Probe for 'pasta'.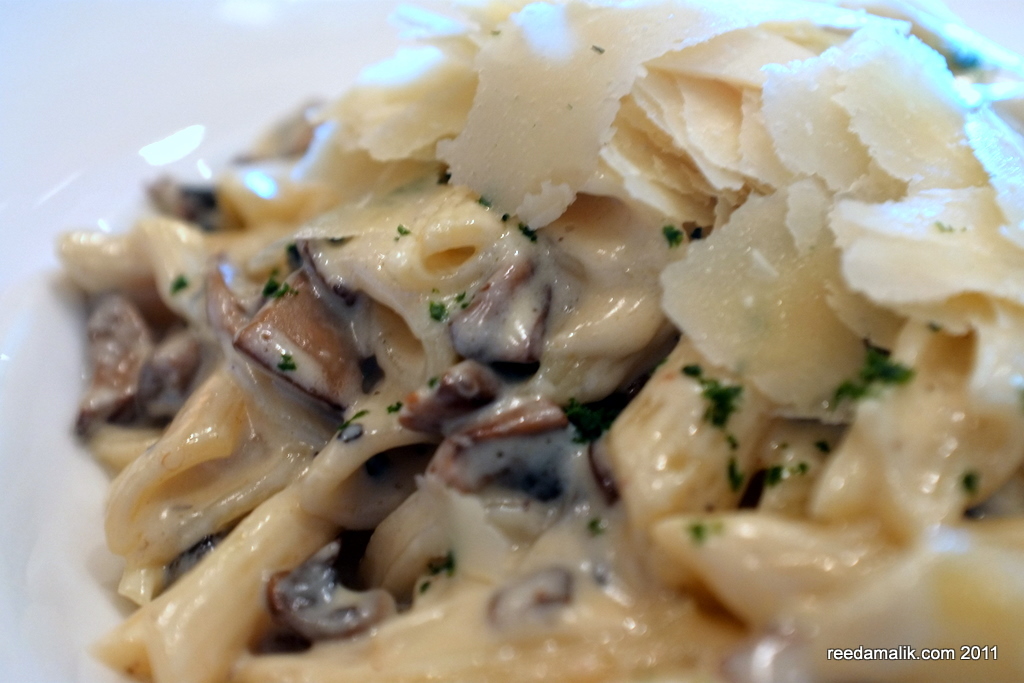
Probe result: (x1=0, y1=0, x2=1023, y2=682).
